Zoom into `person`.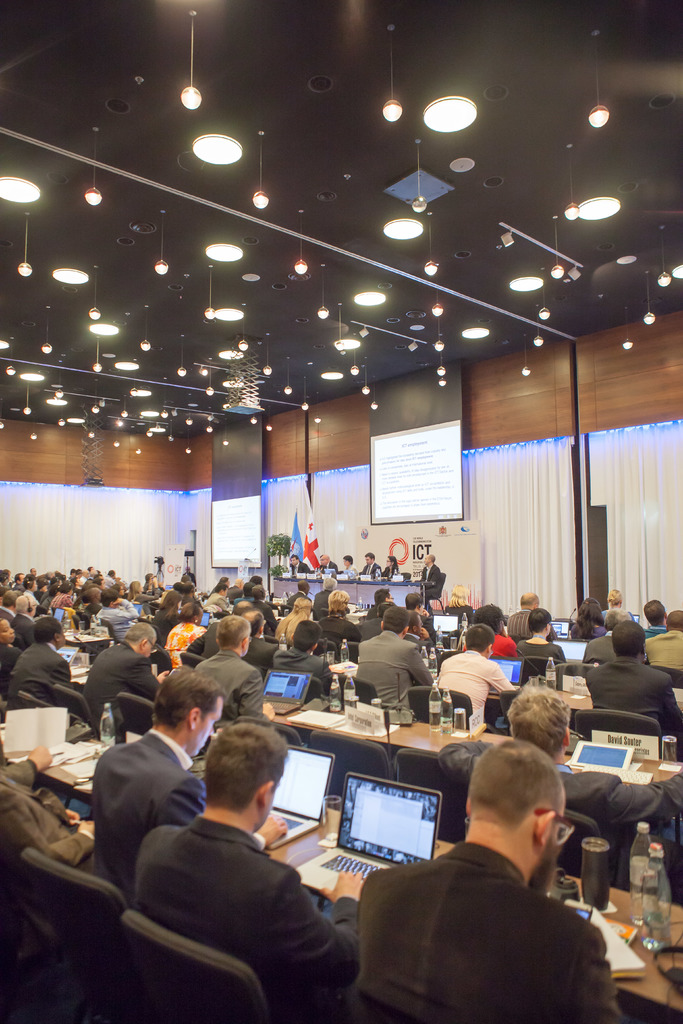
Zoom target: 0, 738, 108, 869.
